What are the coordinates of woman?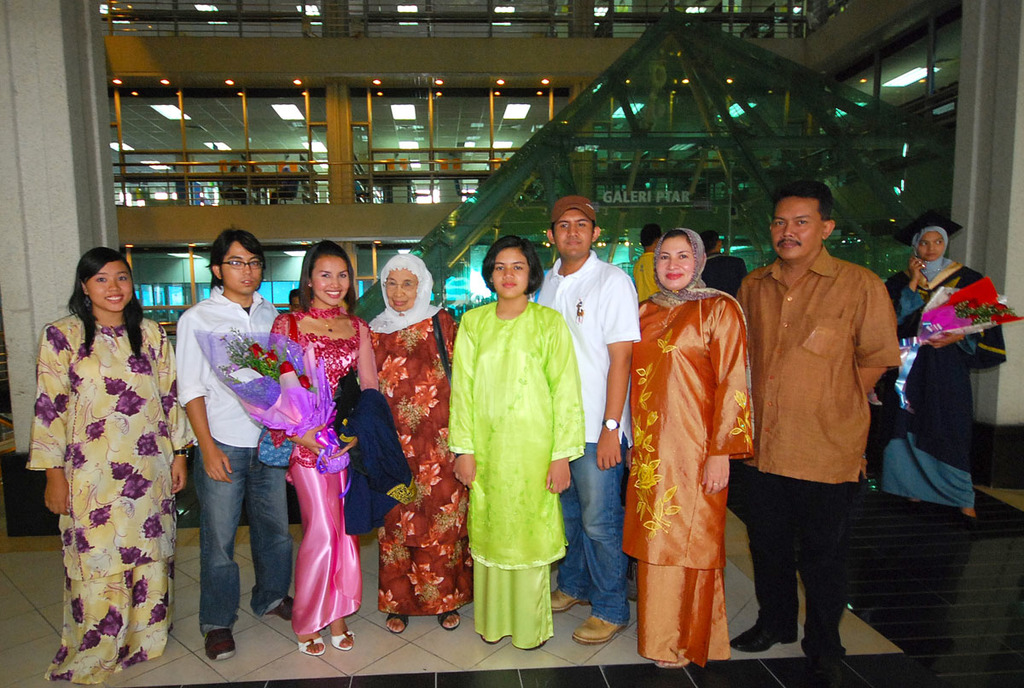
<box>24,250,189,687</box>.
